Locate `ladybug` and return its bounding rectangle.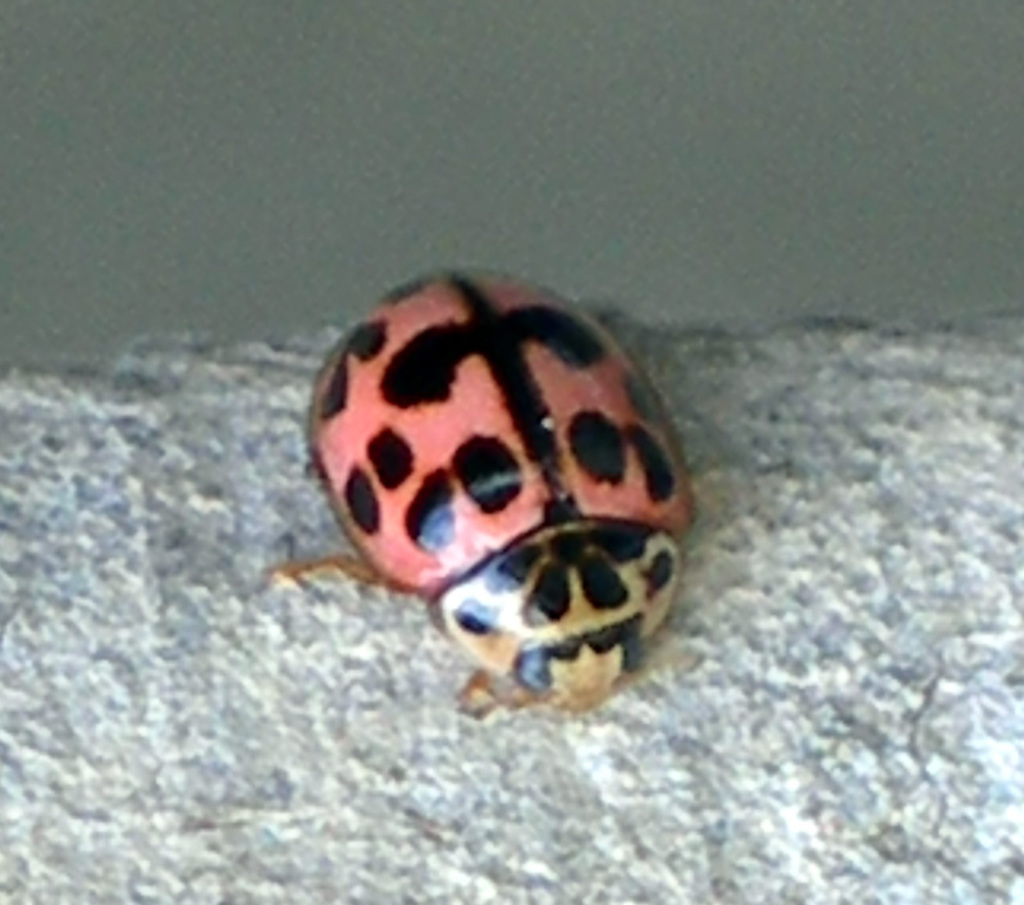
bbox=(264, 268, 694, 710).
